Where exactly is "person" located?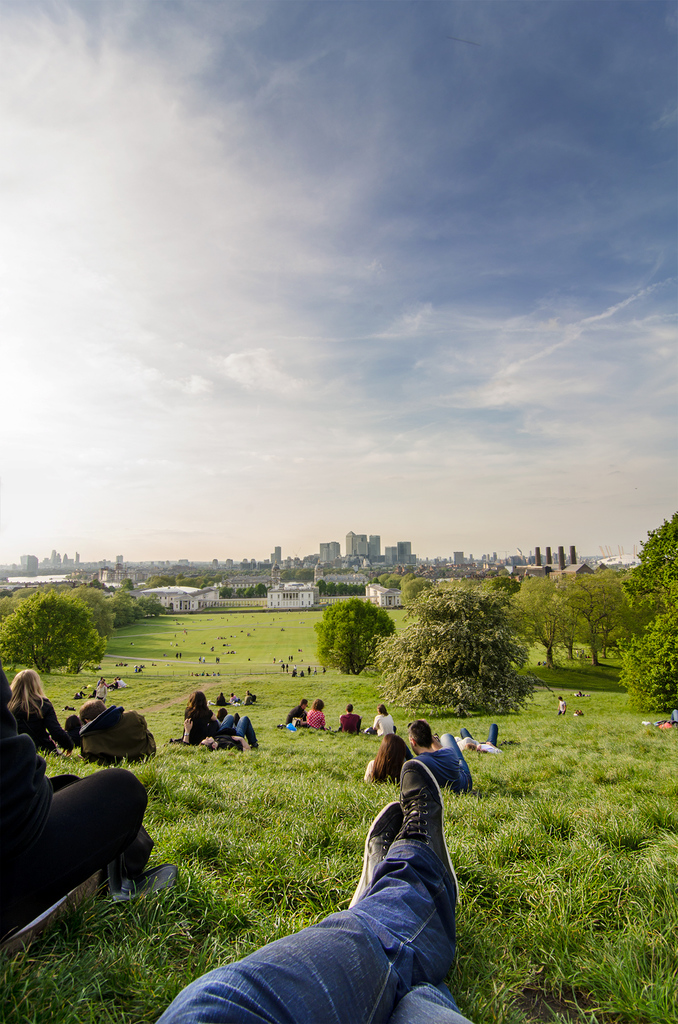
Its bounding box is box=[556, 699, 572, 725].
